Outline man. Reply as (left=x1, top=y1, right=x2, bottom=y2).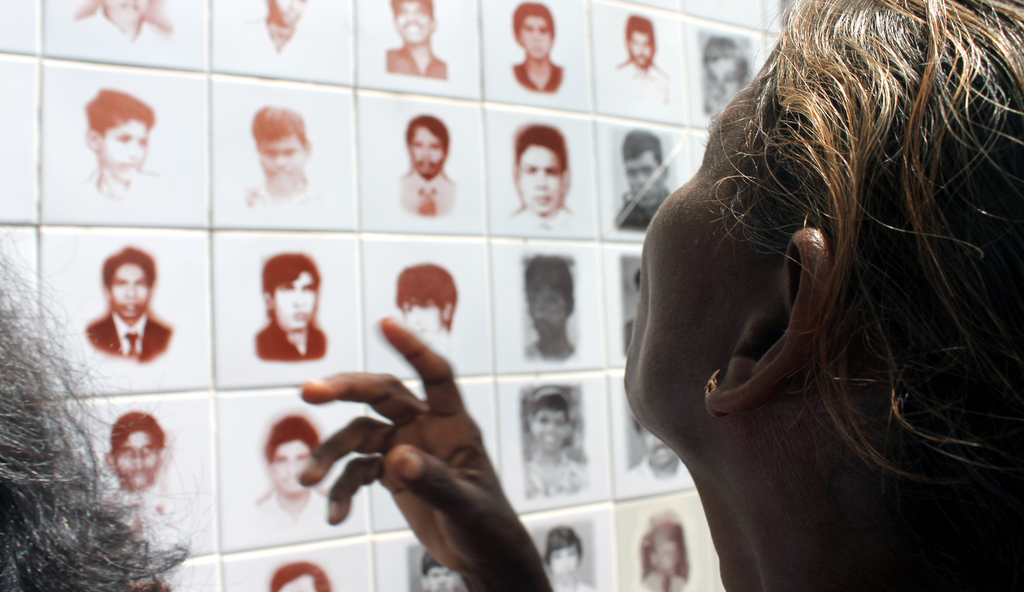
(left=72, top=0, right=169, bottom=53).
